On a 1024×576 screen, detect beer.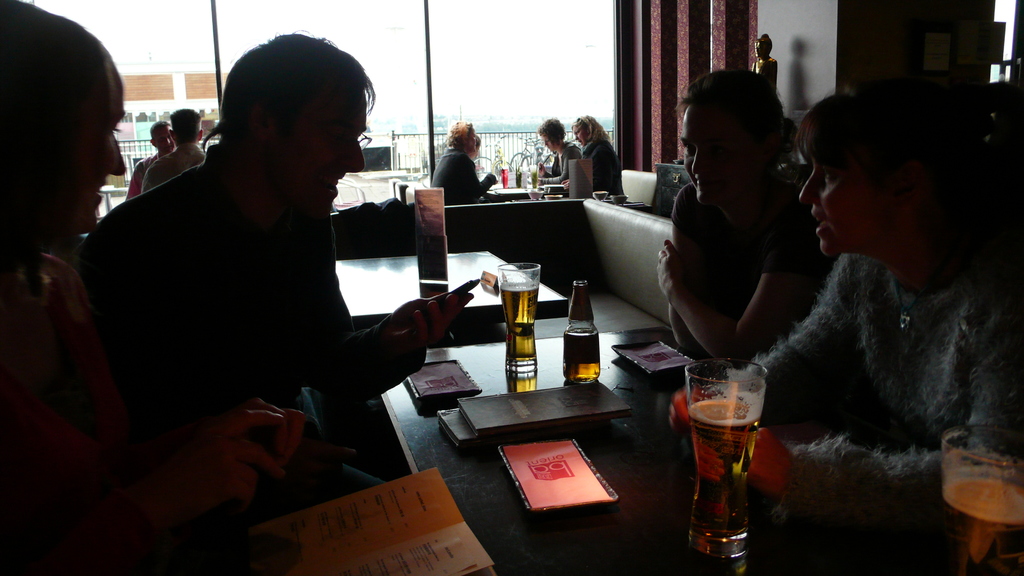
rect(568, 317, 607, 385).
